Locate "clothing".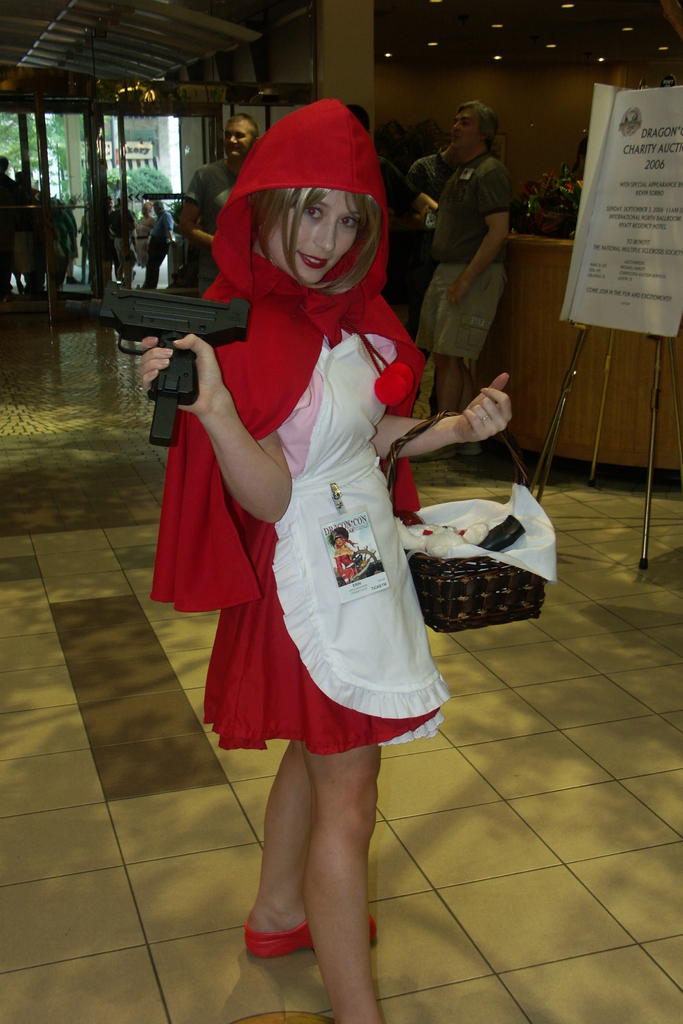
Bounding box: {"x1": 177, "y1": 155, "x2": 261, "y2": 307}.
